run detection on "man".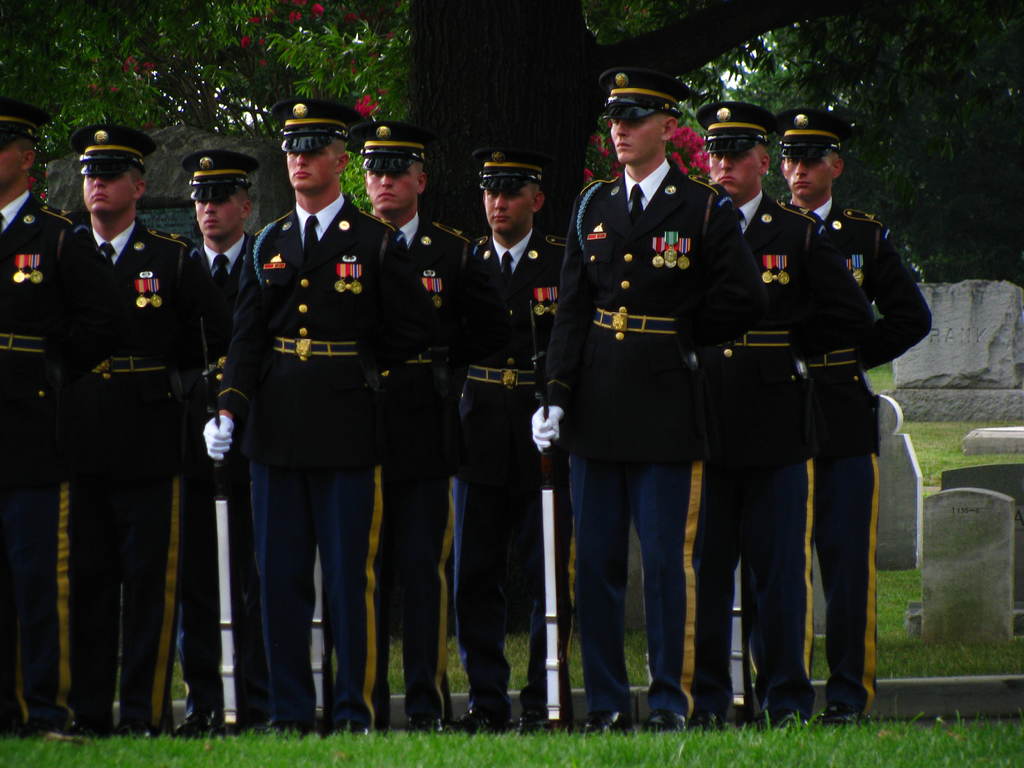
Result: region(468, 148, 570, 736).
